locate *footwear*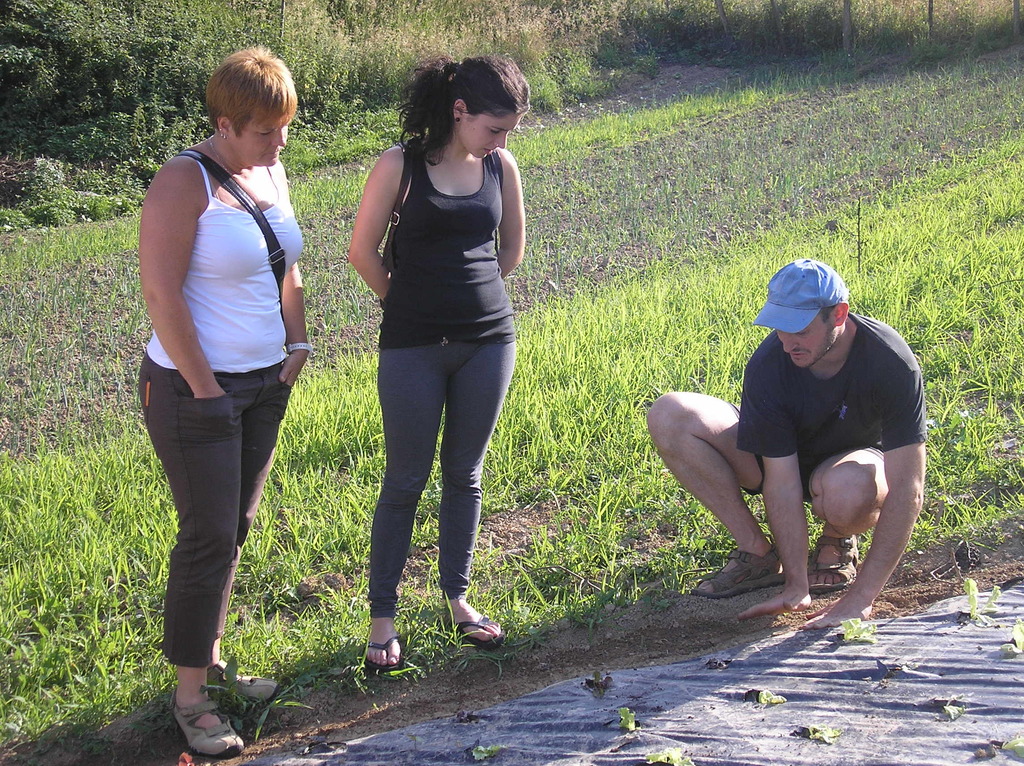
[686, 547, 788, 590]
